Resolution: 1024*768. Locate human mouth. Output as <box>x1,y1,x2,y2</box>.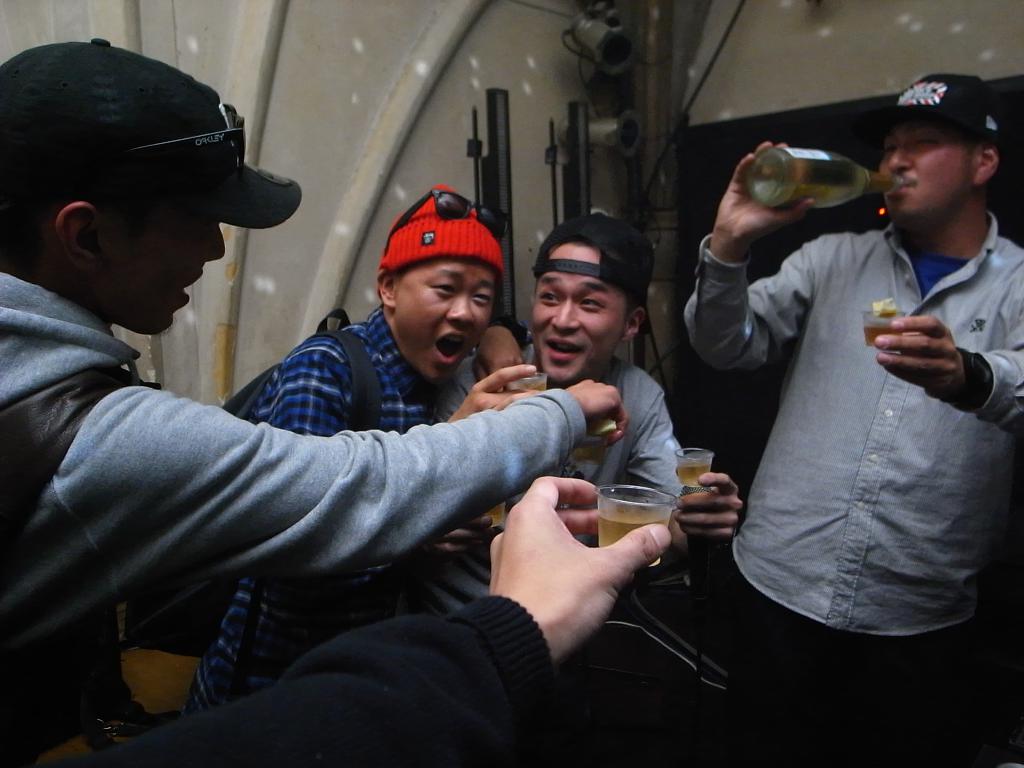
<box>543,337,581,363</box>.
